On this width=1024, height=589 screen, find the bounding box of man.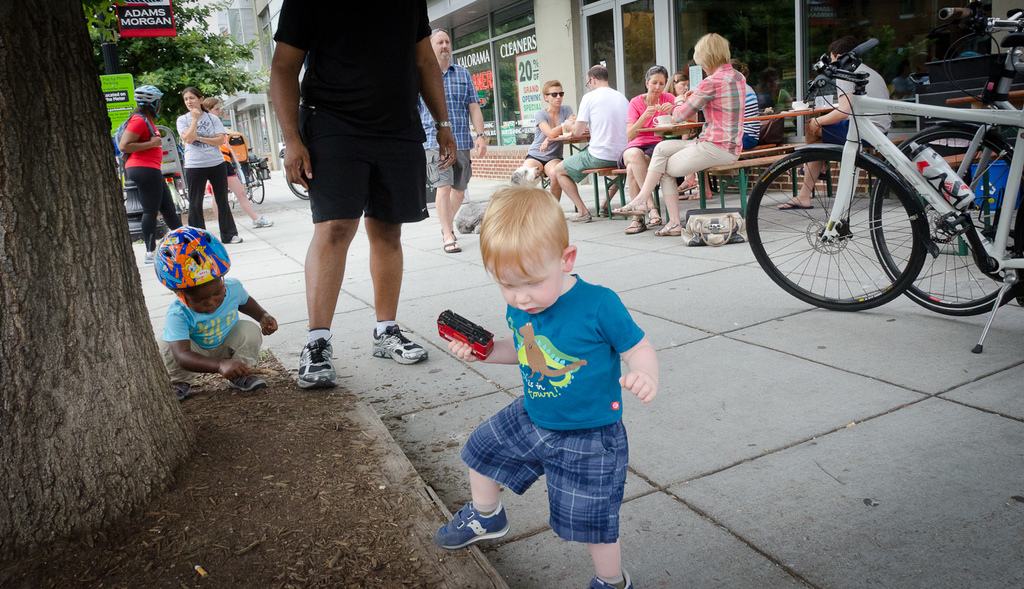
Bounding box: l=414, t=28, r=488, b=254.
